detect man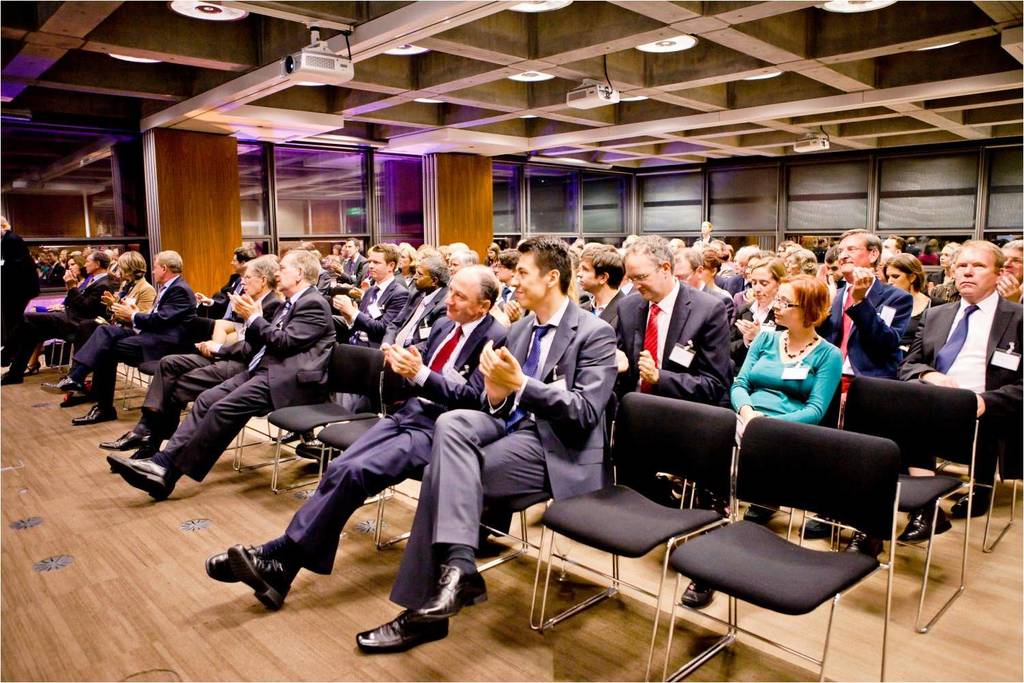
box(42, 249, 196, 427)
